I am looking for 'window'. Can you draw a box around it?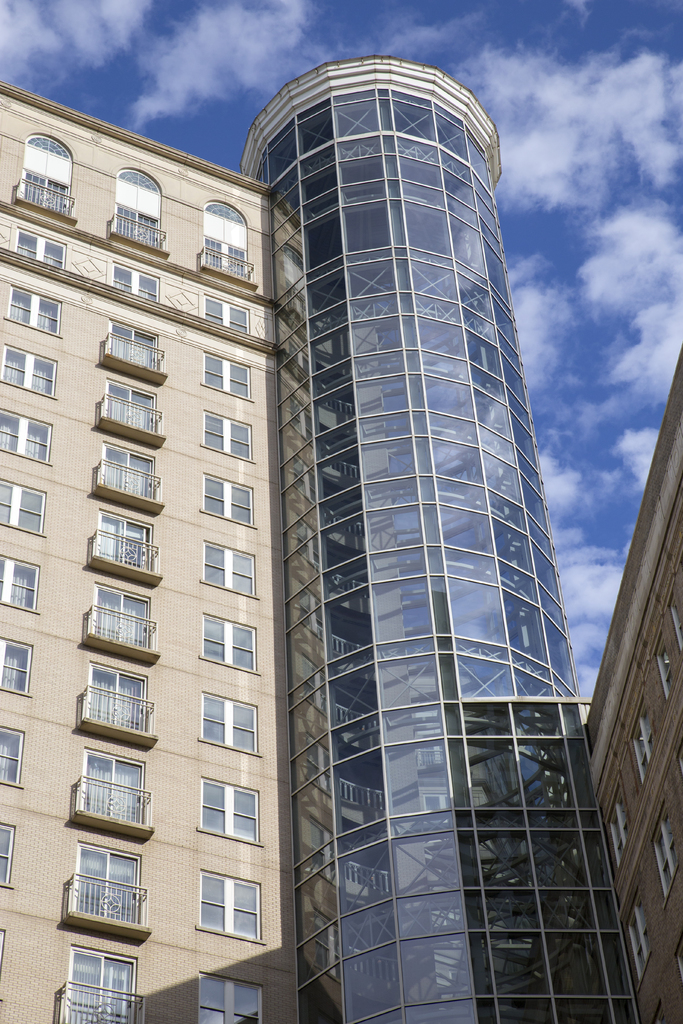
Sure, the bounding box is (left=202, top=352, right=250, bottom=390).
